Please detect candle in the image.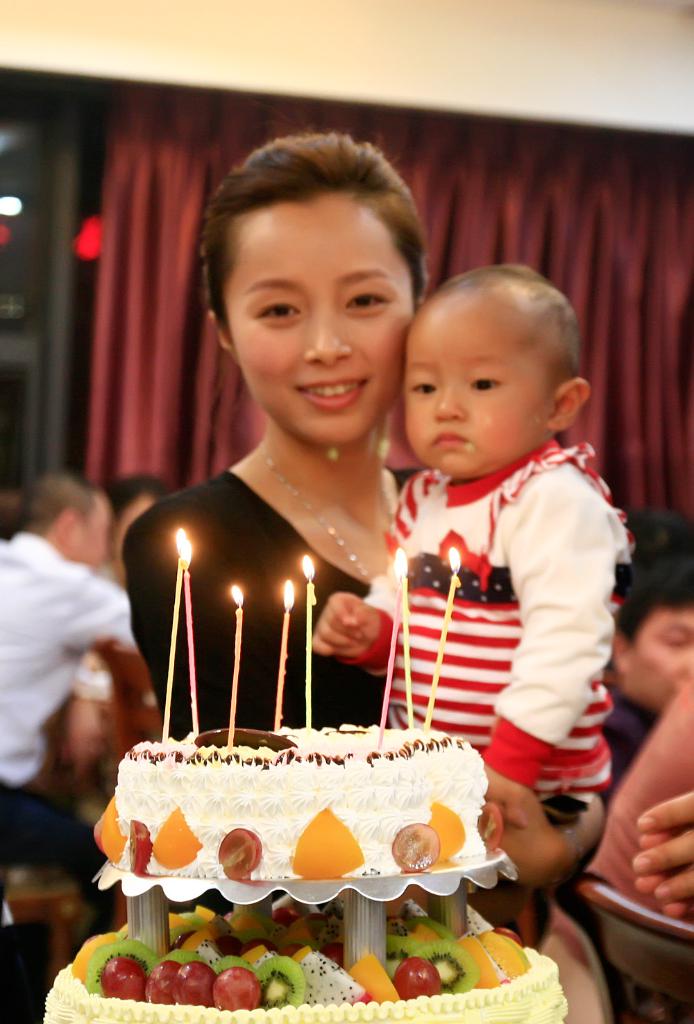
[423, 549, 460, 726].
